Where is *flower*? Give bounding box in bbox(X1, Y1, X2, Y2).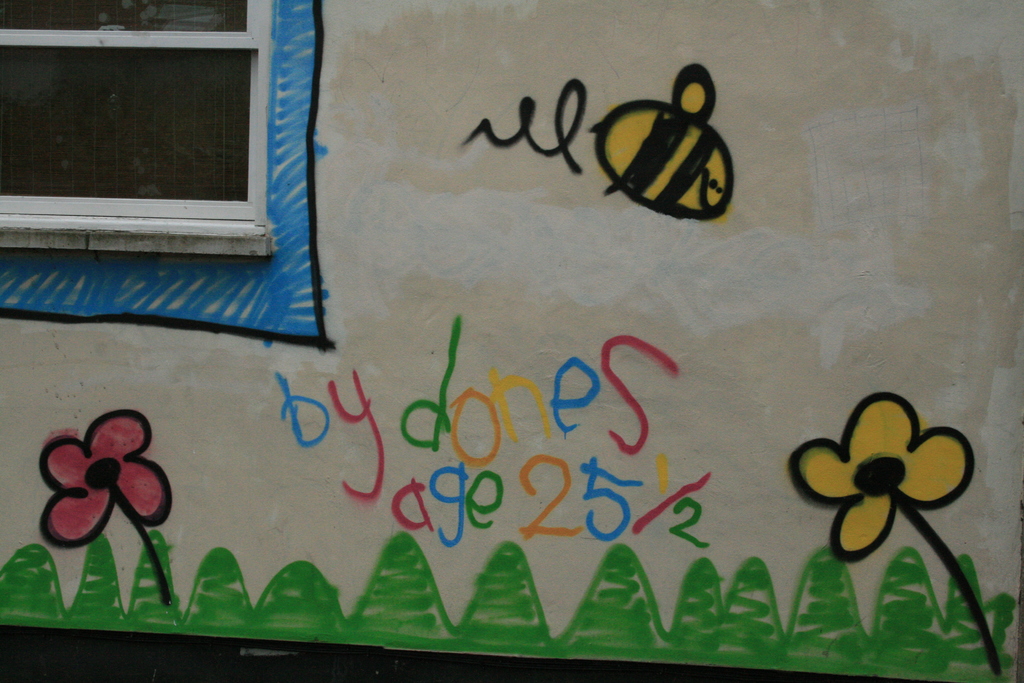
bbox(36, 411, 188, 552).
